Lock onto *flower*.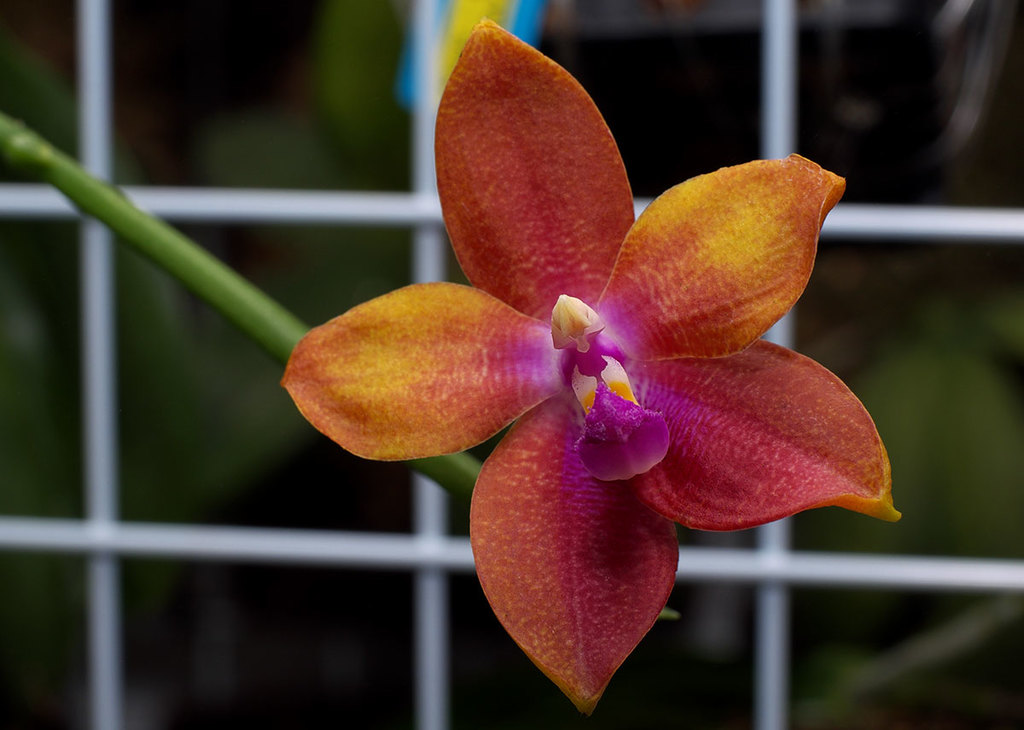
Locked: (365, 95, 881, 709).
